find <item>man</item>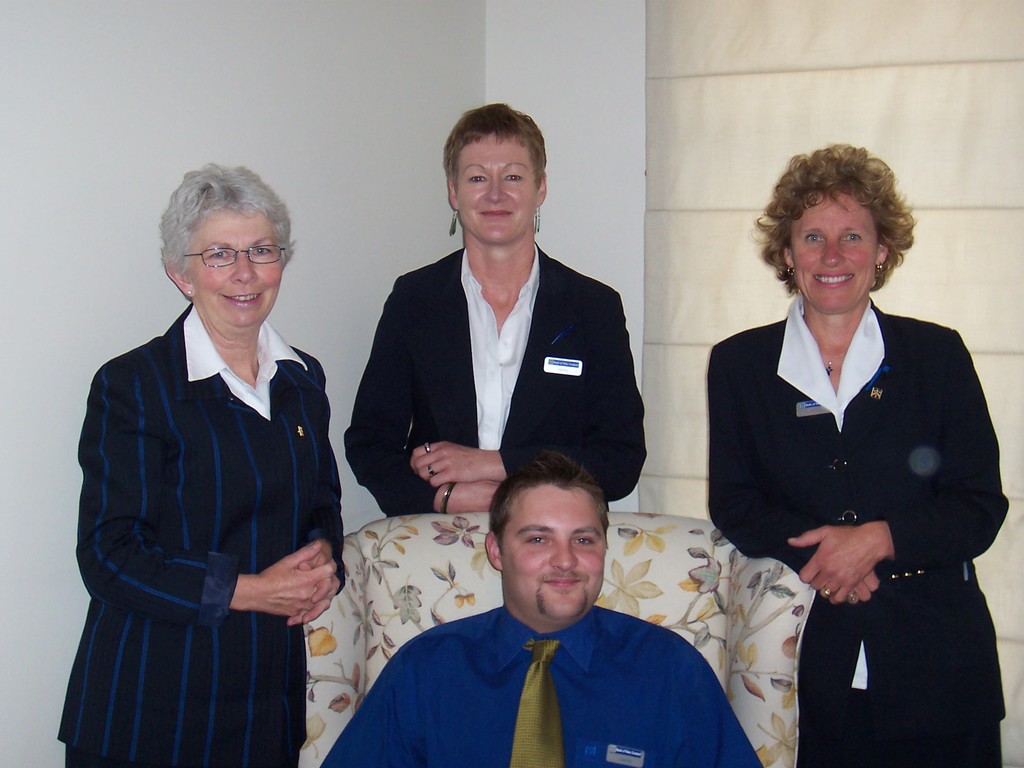
BBox(317, 450, 764, 767)
